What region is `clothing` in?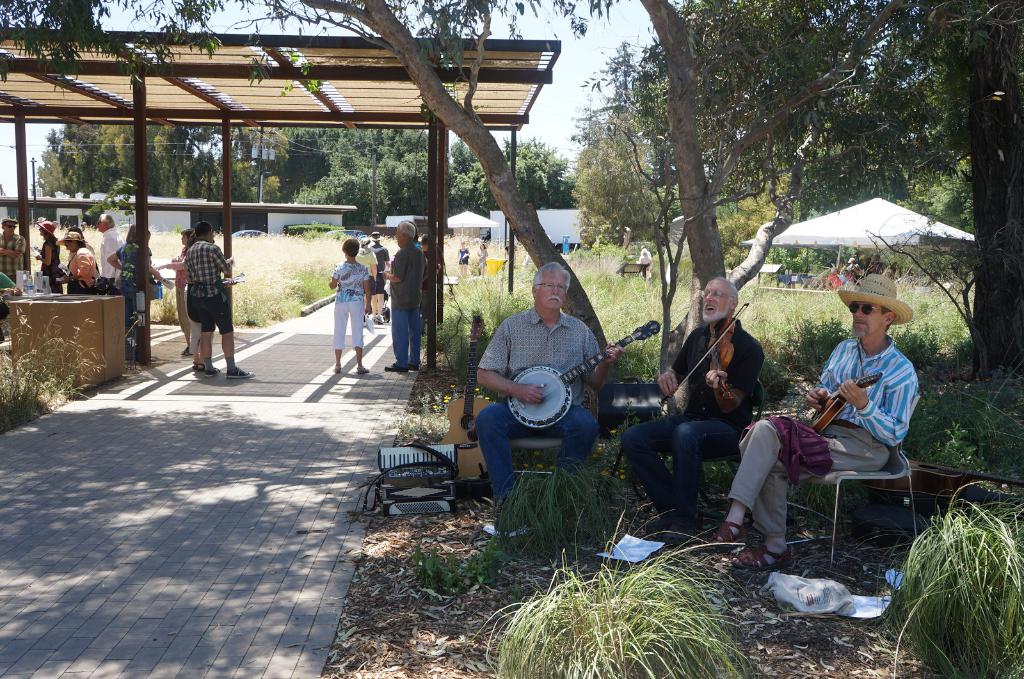
rect(457, 245, 470, 266).
